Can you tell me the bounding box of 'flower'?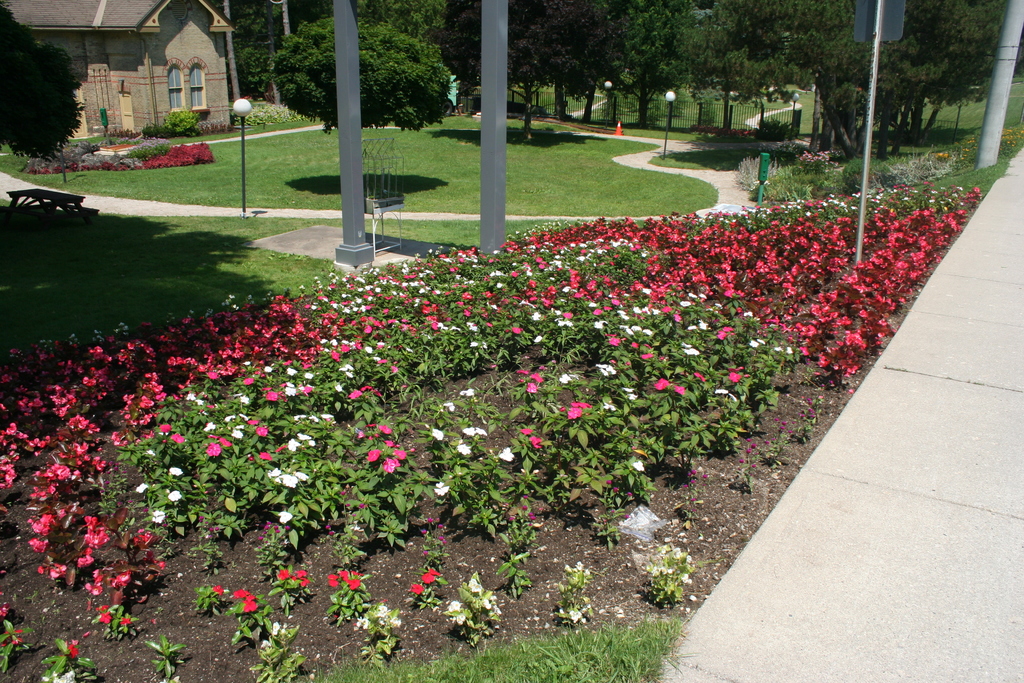
[left=710, top=386, right=727, bottom=399].
